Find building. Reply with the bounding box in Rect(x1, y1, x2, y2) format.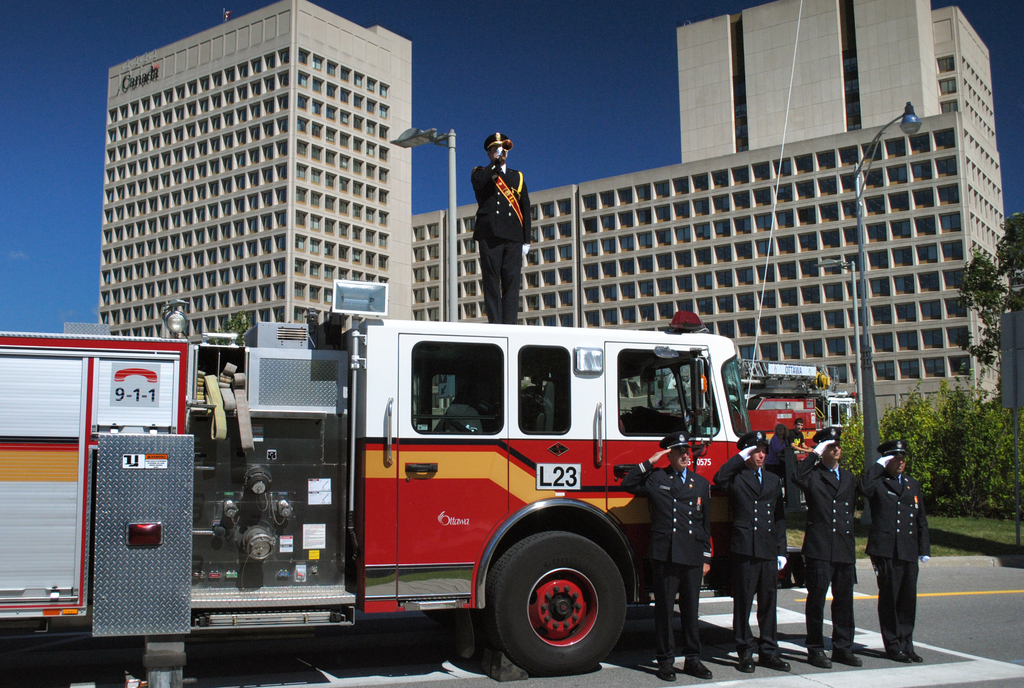
Rect(99, 0, 1005, 423).
